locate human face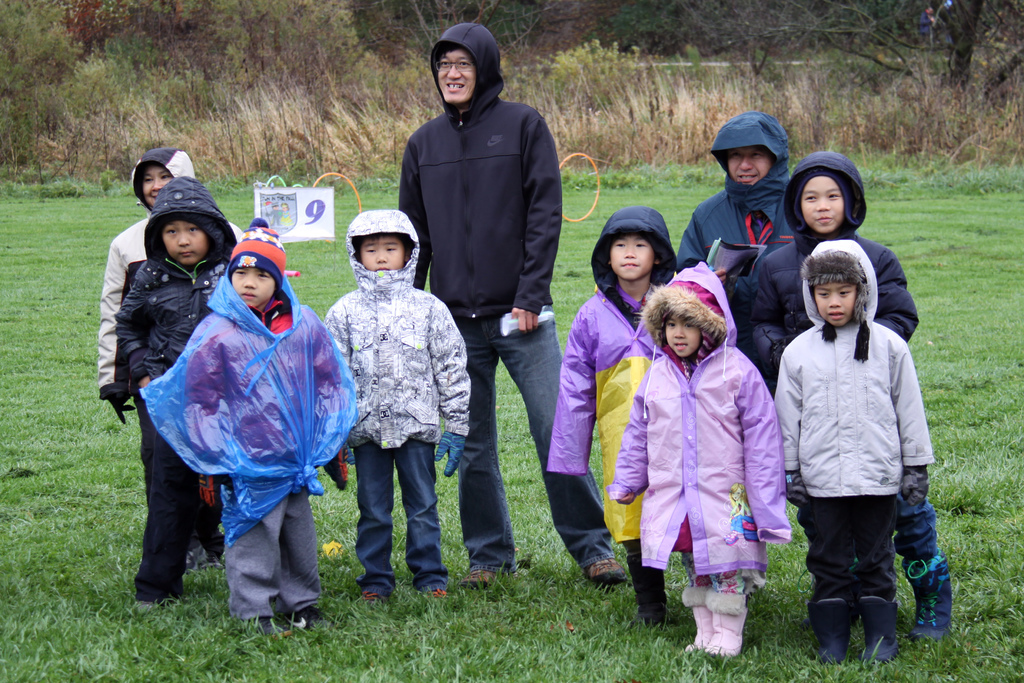
814, 284, 855, 323
